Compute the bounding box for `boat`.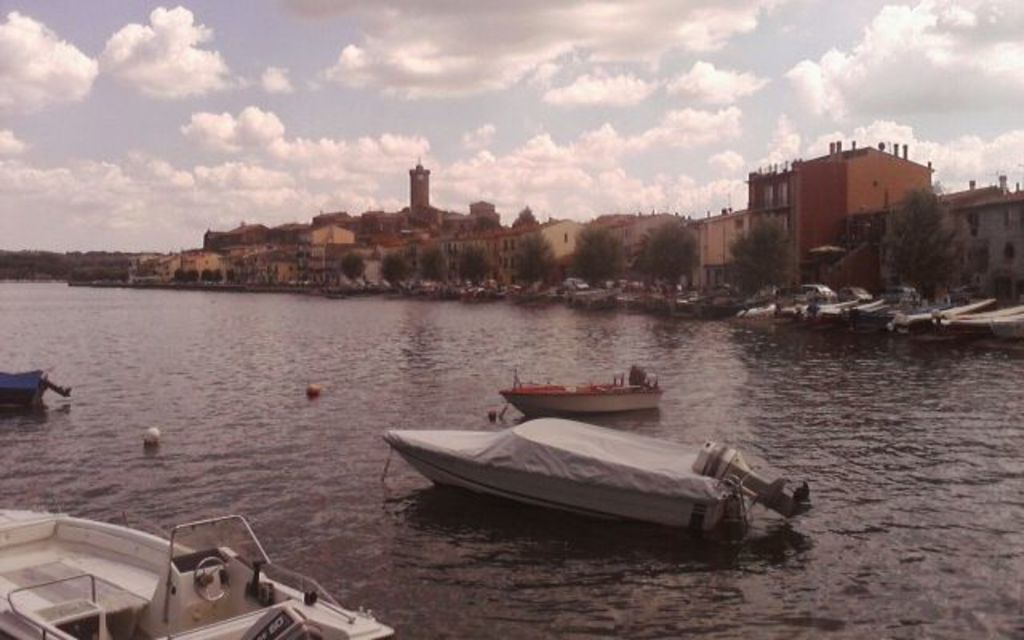
<box>965,302,1022,349</box>.
